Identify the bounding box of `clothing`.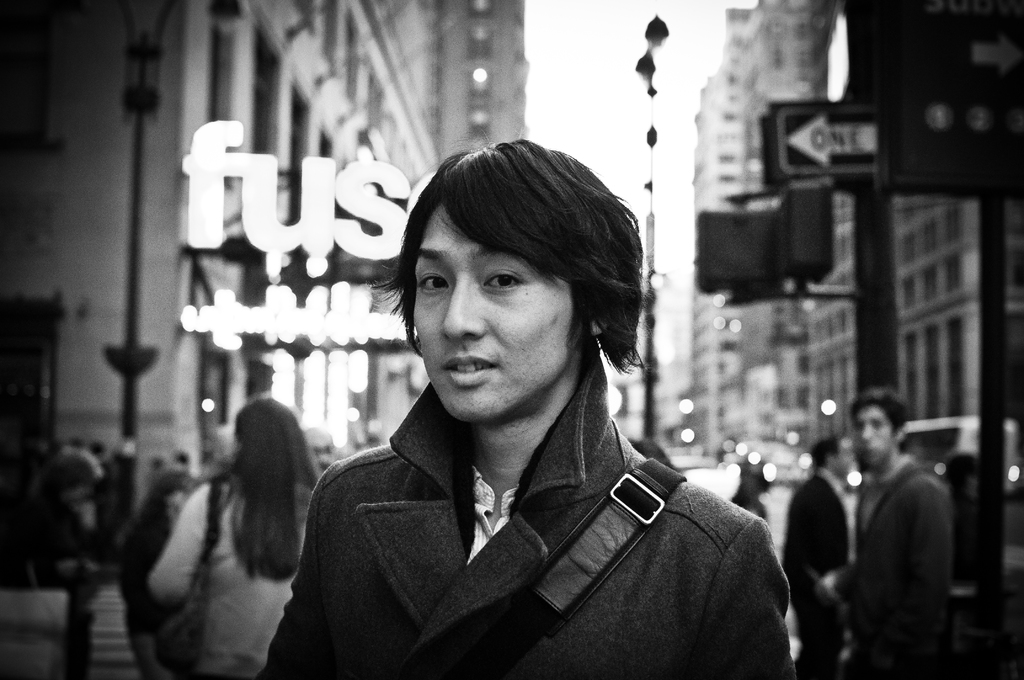
box=[262, 287, 797, 679].
